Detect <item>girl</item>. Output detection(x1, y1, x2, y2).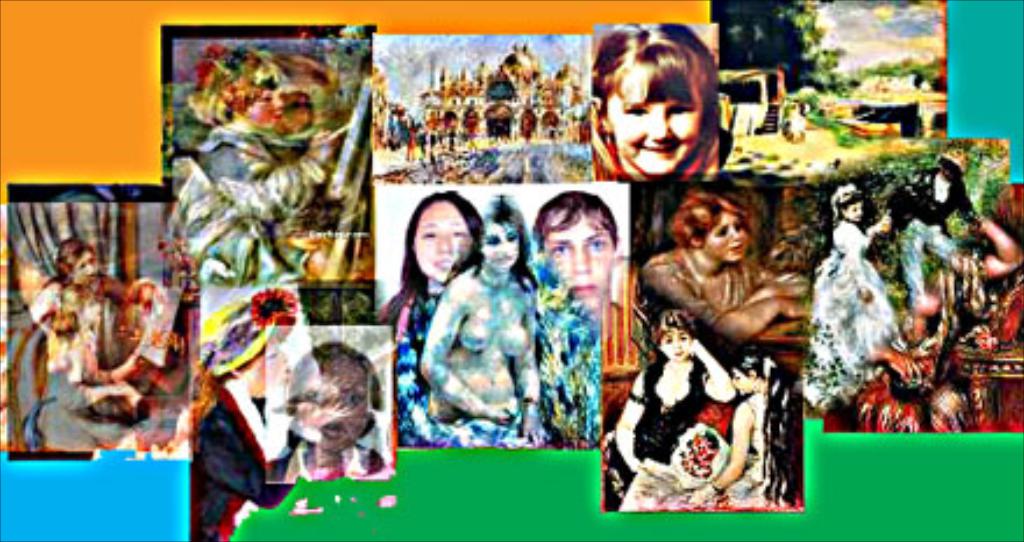
detection(37, 286, 140, 444).
